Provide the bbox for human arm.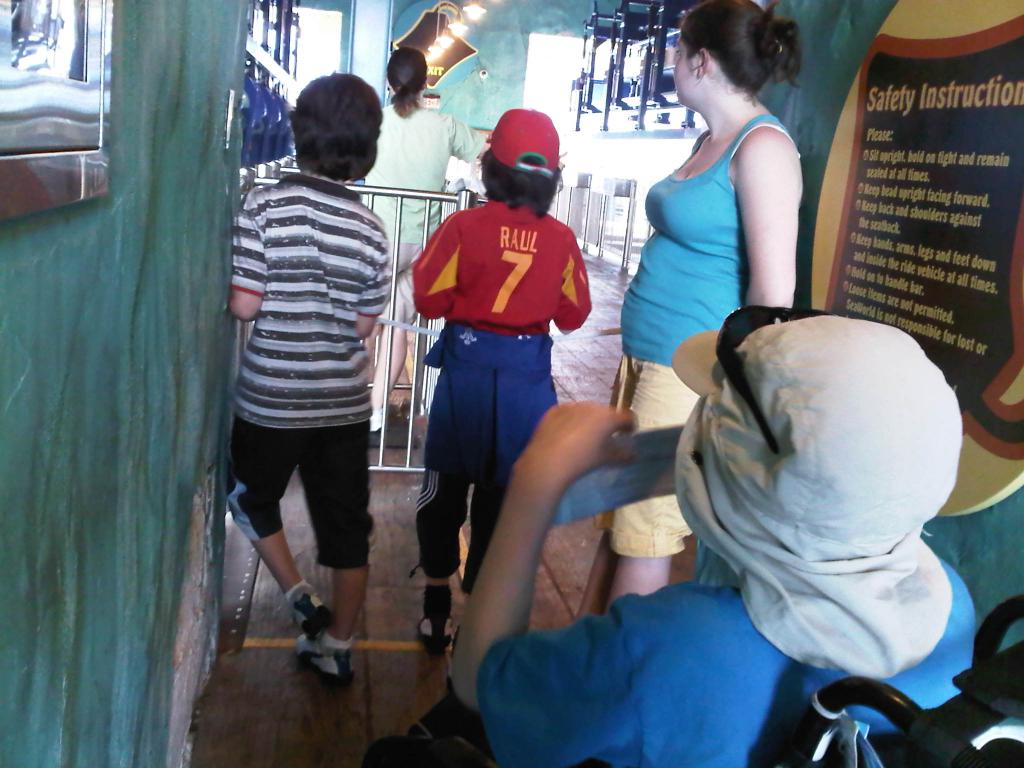
detection(406, 209, 465, 319).
